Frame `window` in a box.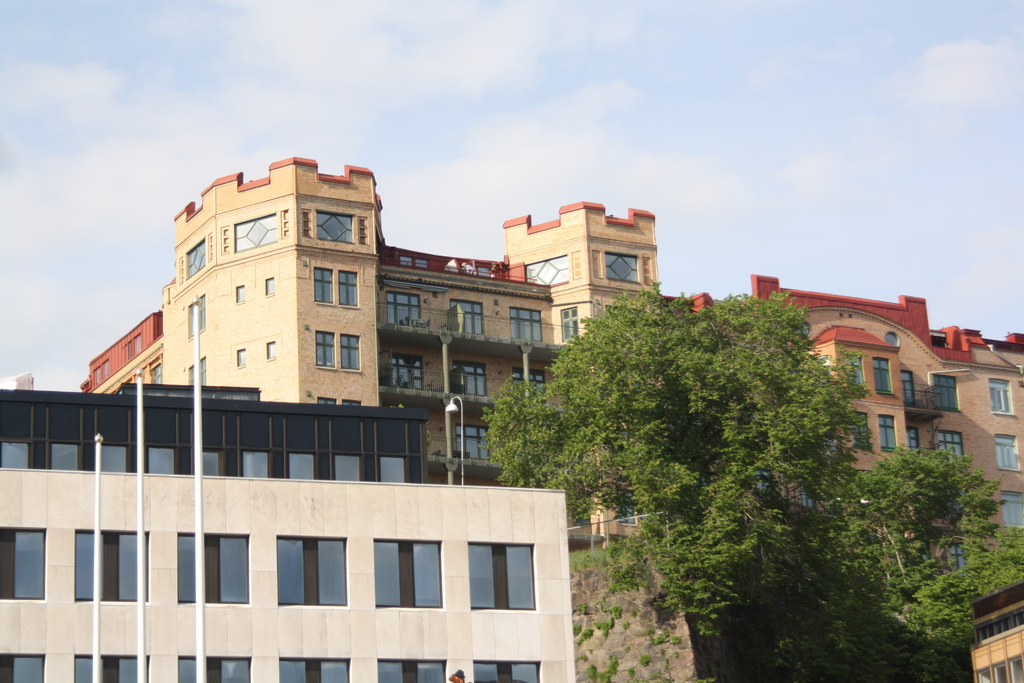
<bbox>344, 399, 362, 404</bbox>.
